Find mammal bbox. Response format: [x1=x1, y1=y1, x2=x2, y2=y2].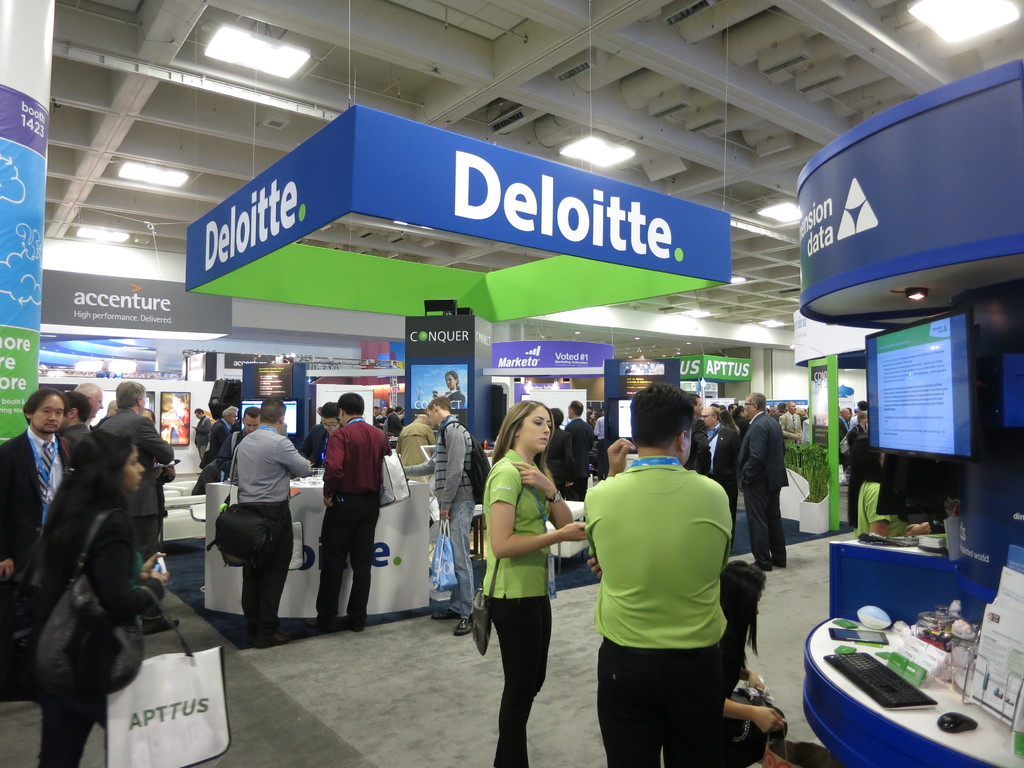
[x1=202, y1=401, x2=297, y2=642].
